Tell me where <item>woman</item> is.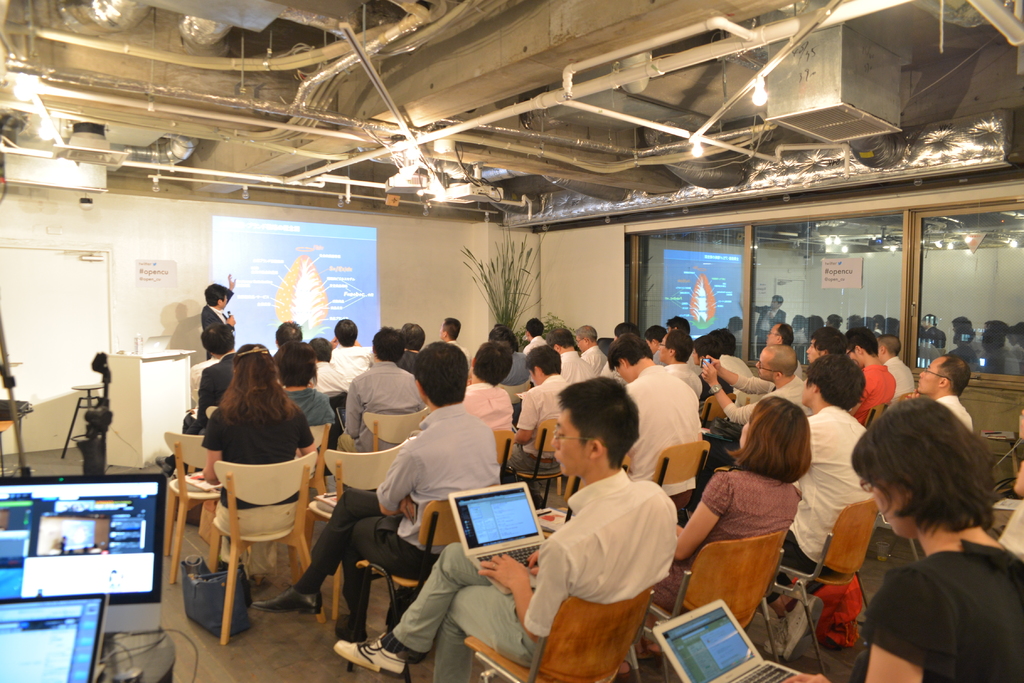
<item>woman</item> is at {"left": 616, "top": 394, "right": 817, "bottom": 682}.
